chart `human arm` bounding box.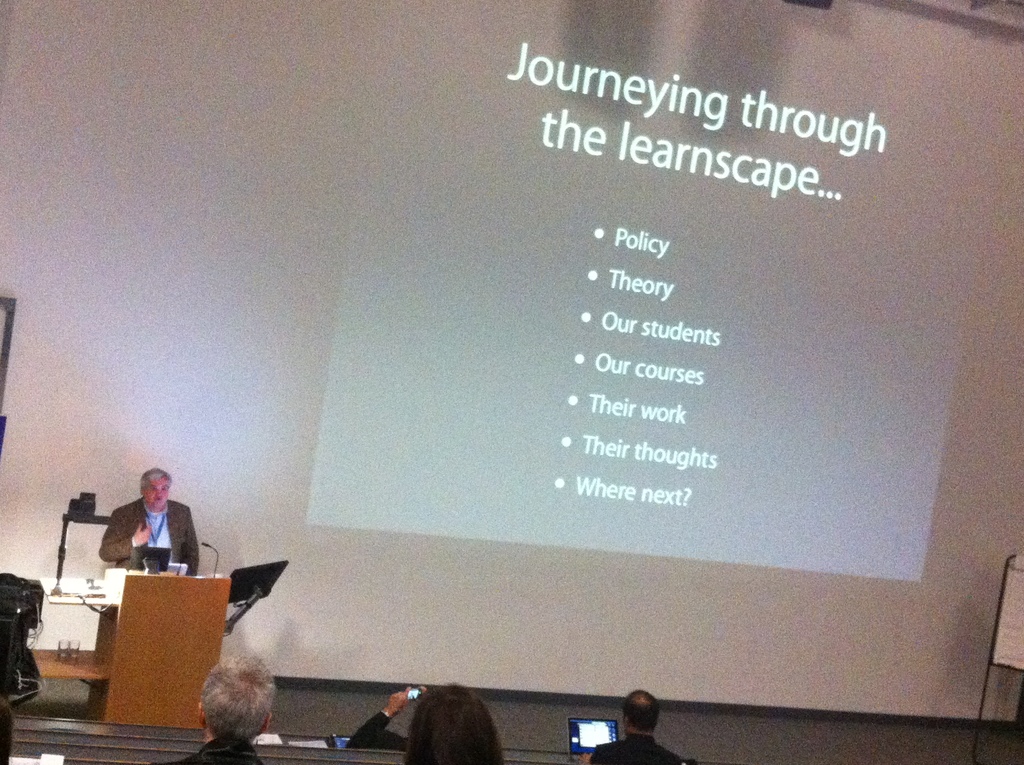
Charted: region(180, 513, 205, 579).
